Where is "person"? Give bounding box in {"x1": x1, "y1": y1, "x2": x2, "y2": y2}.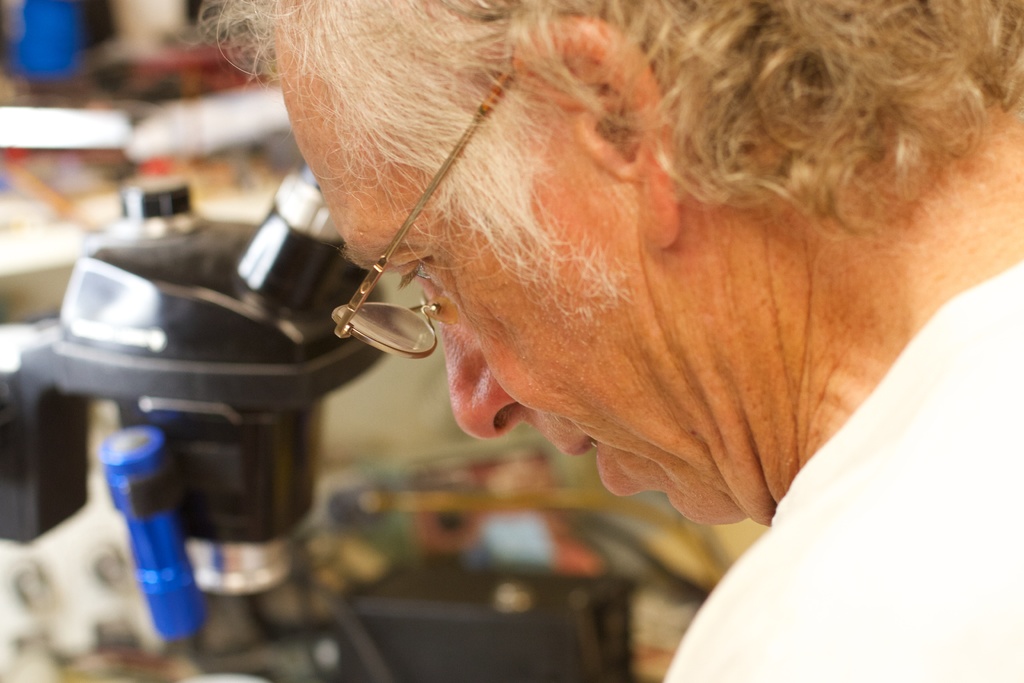
{"x1": 191, "y1": 0, "x2": 1023, "y2": 641}.
